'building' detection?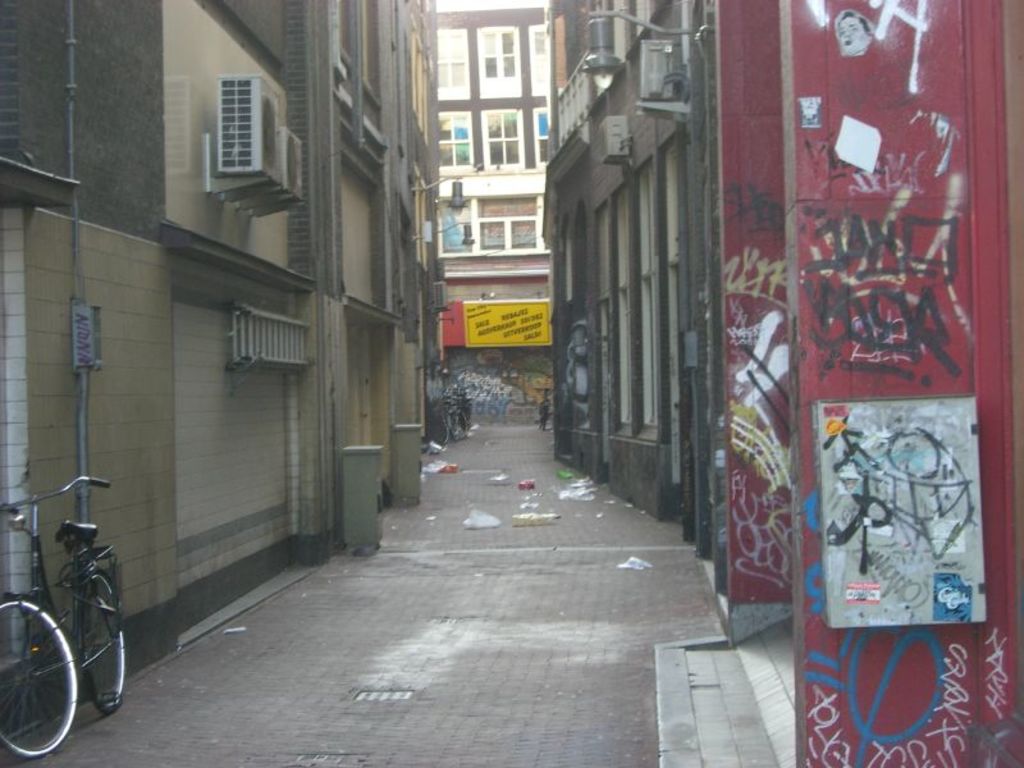
bbox(545, 0, 1023, 767)
